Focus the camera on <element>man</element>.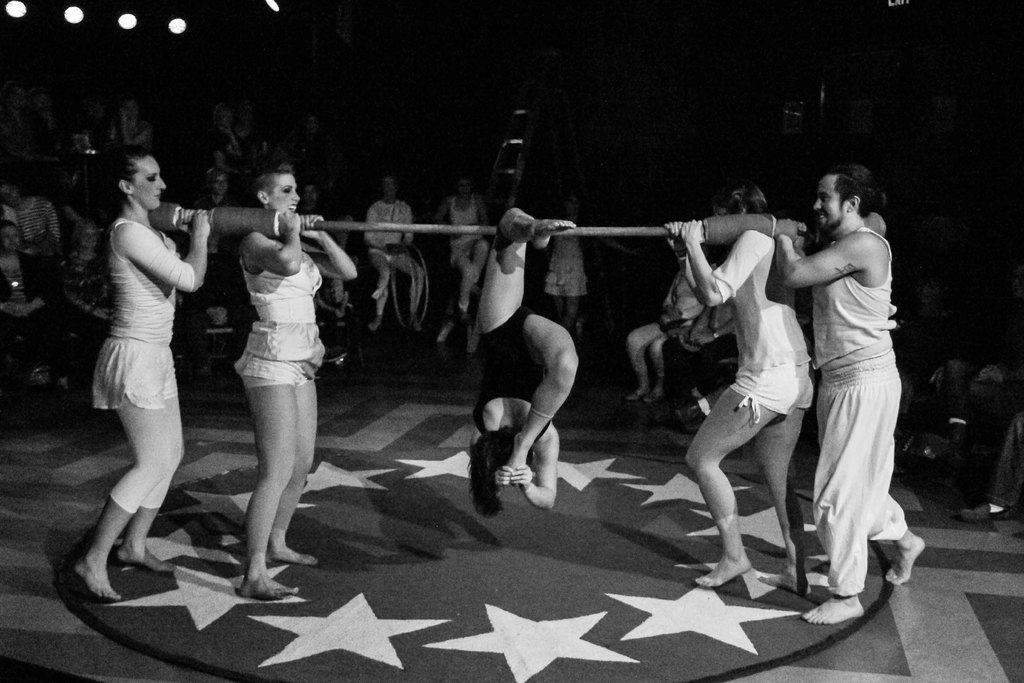
Focus region: (435, 177, 488, 348).
